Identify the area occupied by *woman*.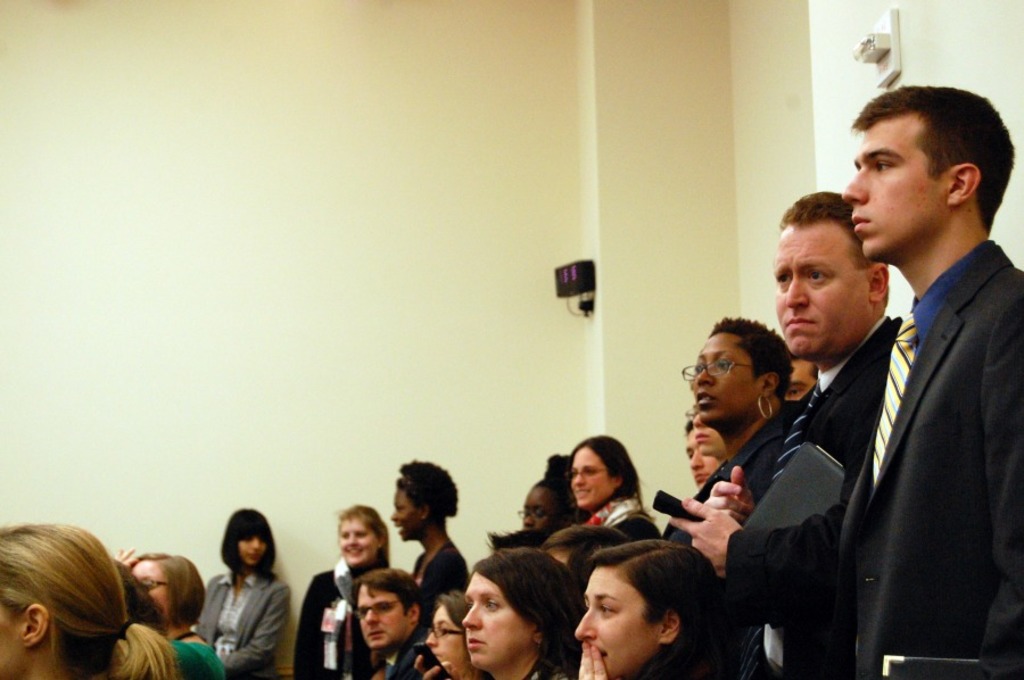
Area: x1=504, y1=464, x2=584, y2=559.
